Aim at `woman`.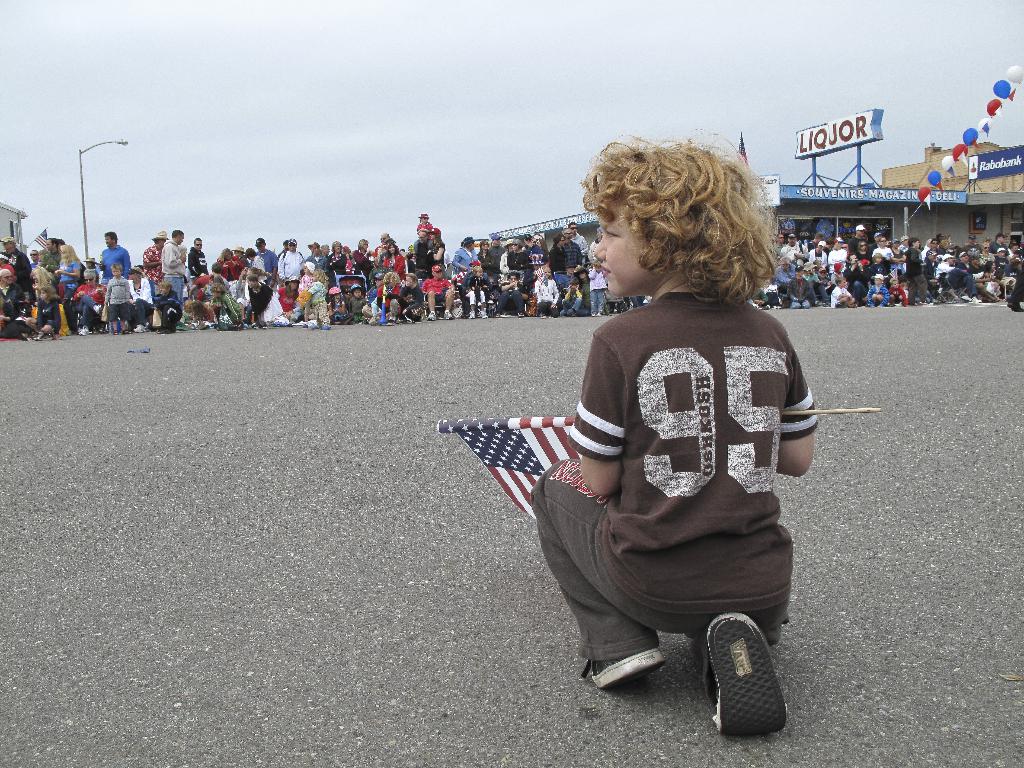
Aimed at detection(328, 241, 348, 282).
